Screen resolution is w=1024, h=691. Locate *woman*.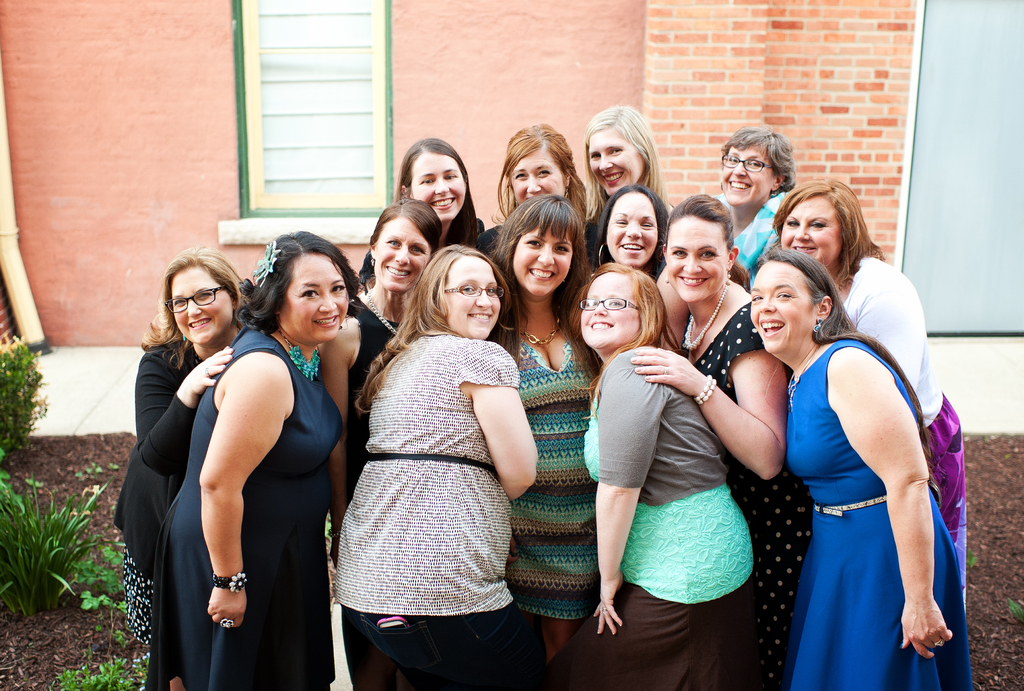
bbox=[742, 250, 976, 690].
